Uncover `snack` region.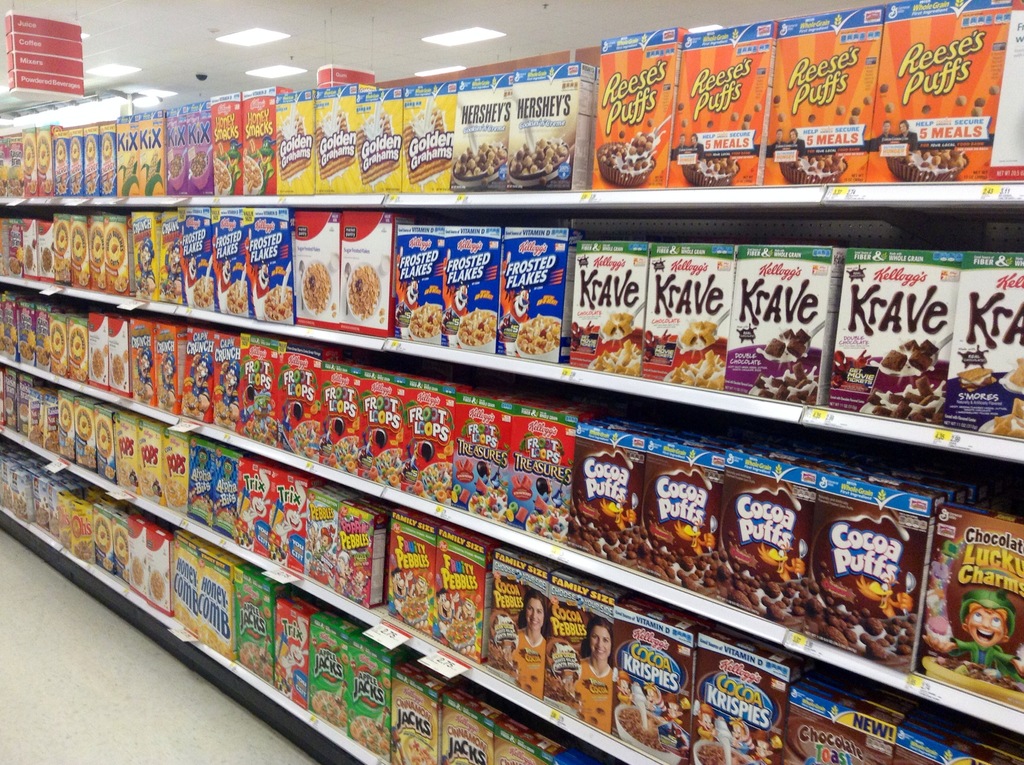
Uncovered: <region>380, 318, 384, 321</region>.
